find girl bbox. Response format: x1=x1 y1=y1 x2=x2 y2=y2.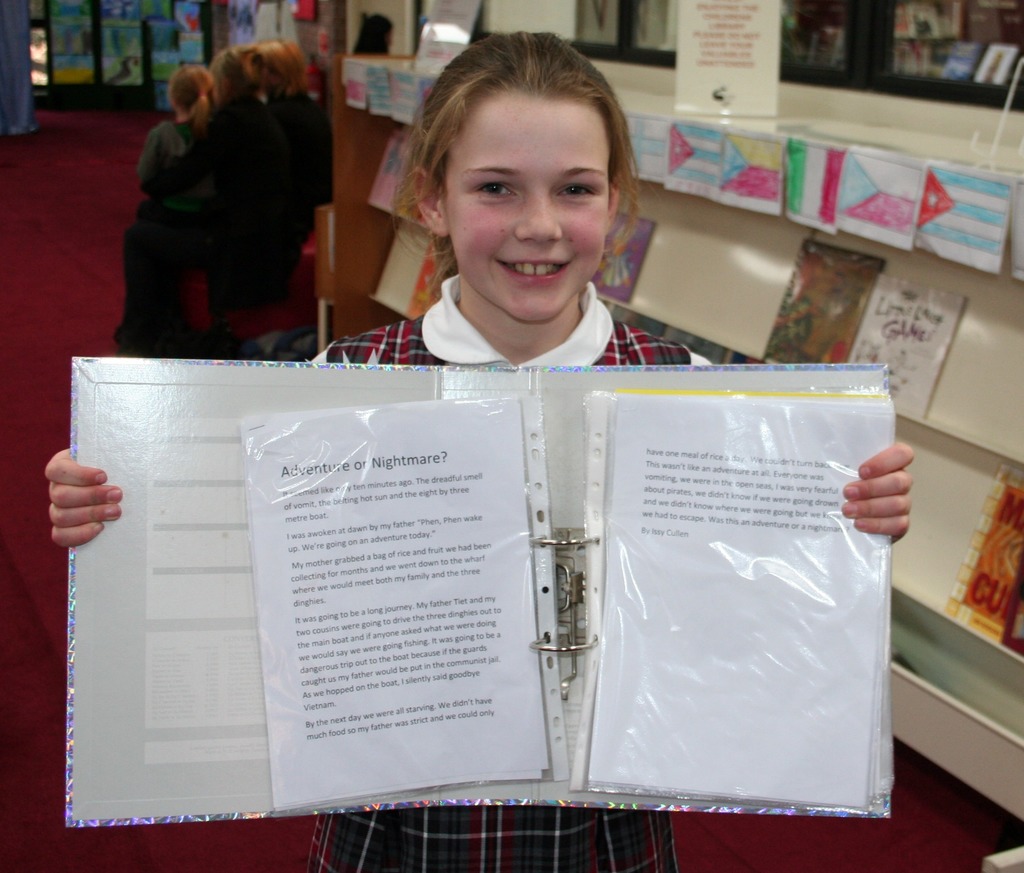
x1=259 y1=39 x2=337 y2=338.
